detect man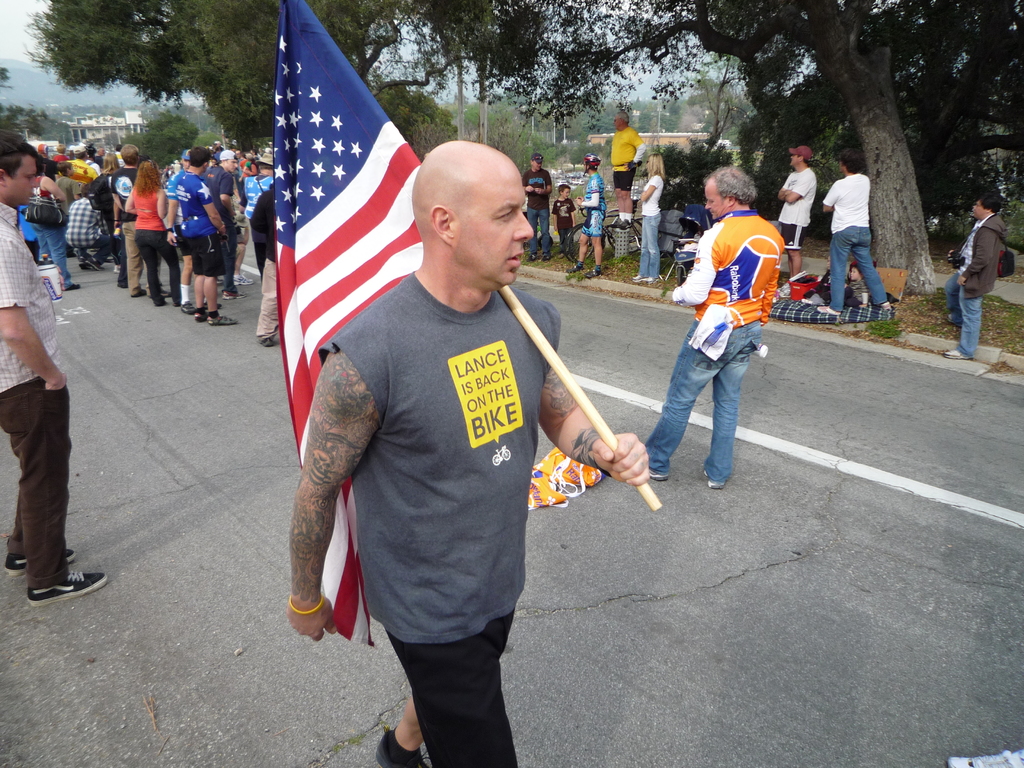
l=814, t=148, r=890, b=314
